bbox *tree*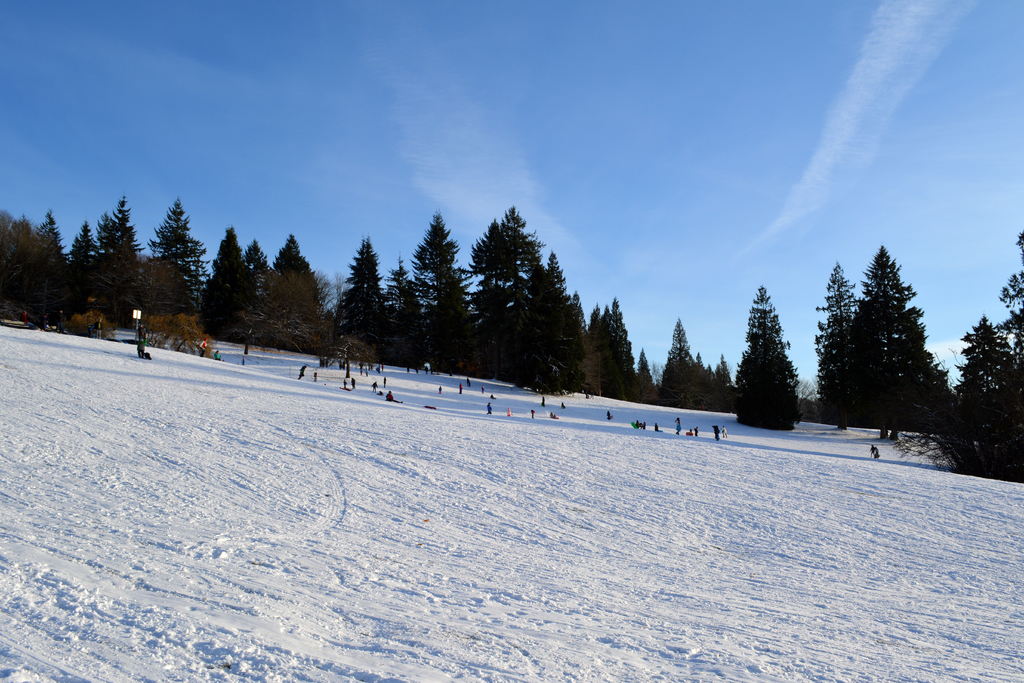
rect(887, 313, 1023, 483)
